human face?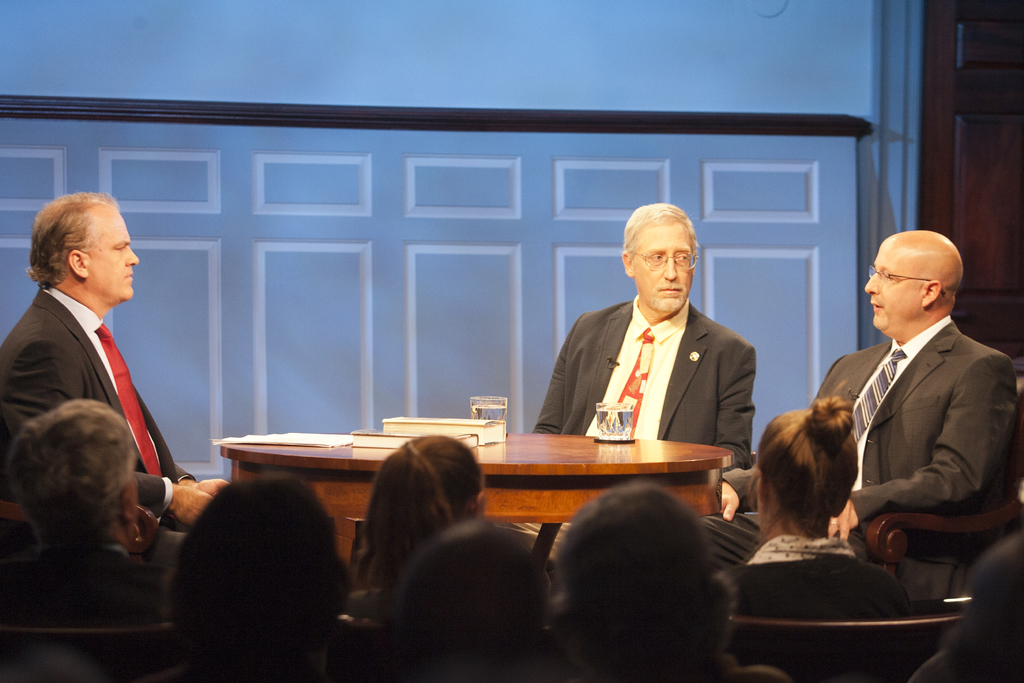
bbox=[89, 212, 140, 307]
